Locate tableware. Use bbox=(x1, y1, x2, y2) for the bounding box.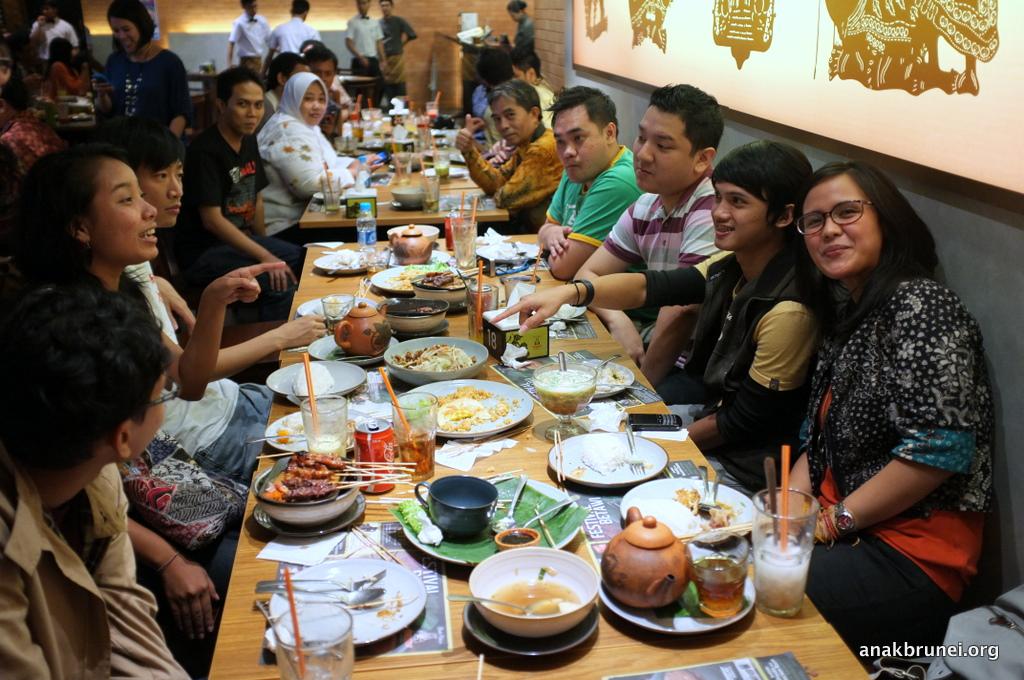
bbox=(253, 453, 366, 542).
